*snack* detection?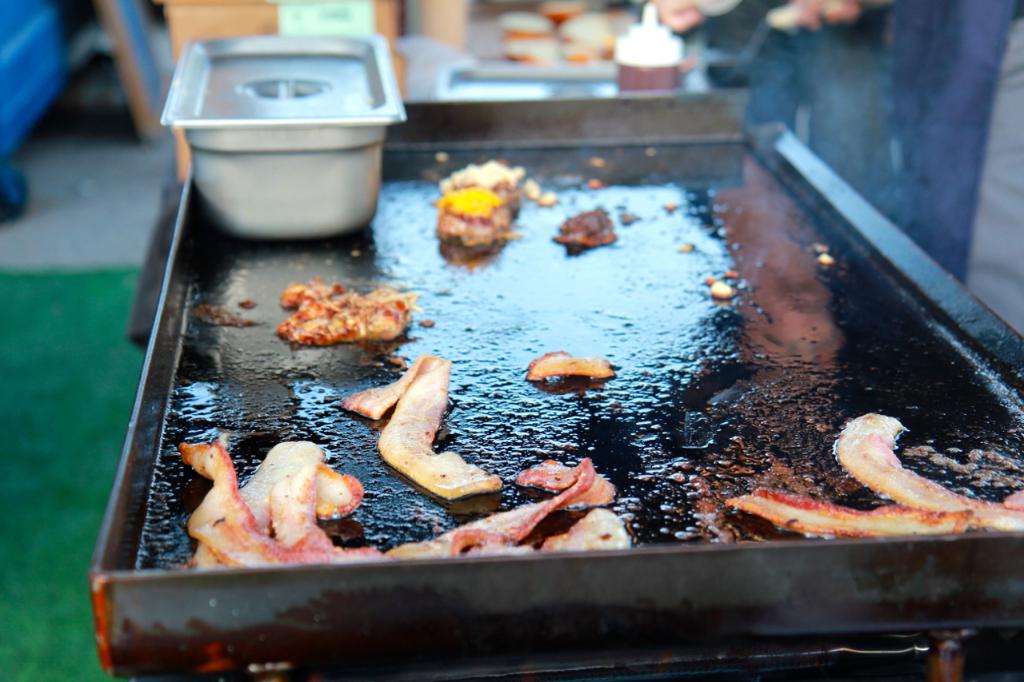
Rect(344, 352, 505, 501)
